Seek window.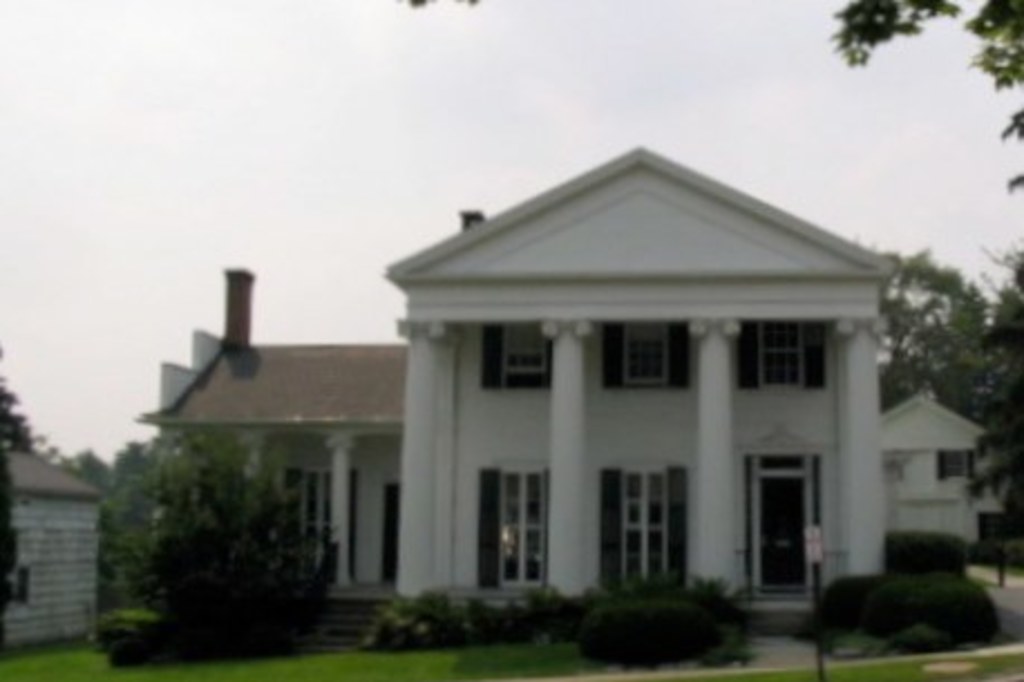
606 322 684 387.
